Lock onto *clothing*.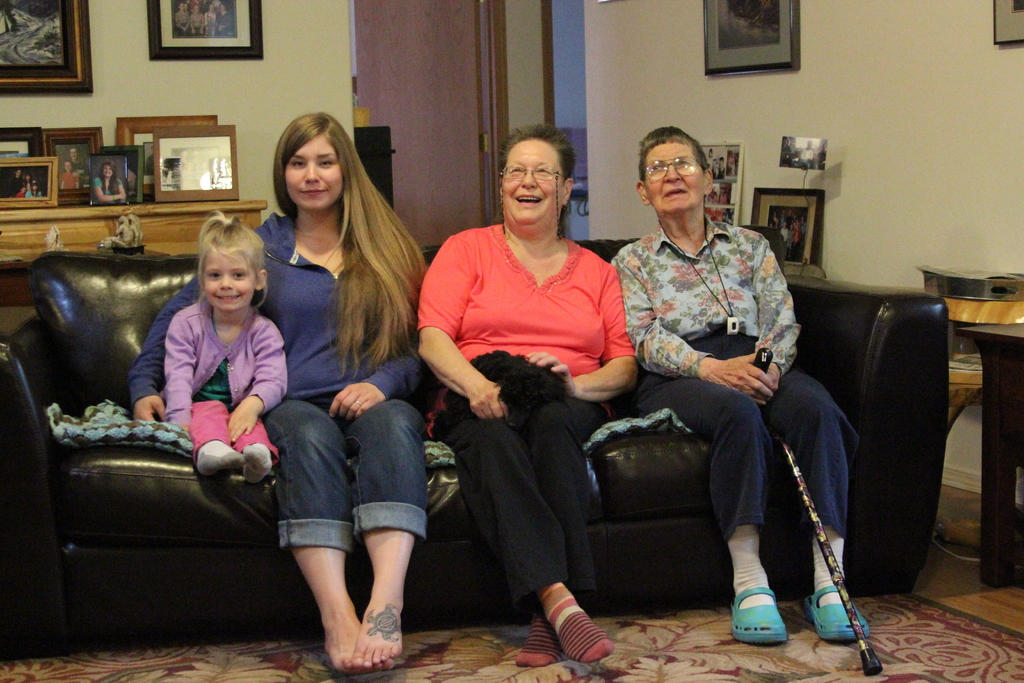
Locked: (70, 161, 97, 194).
